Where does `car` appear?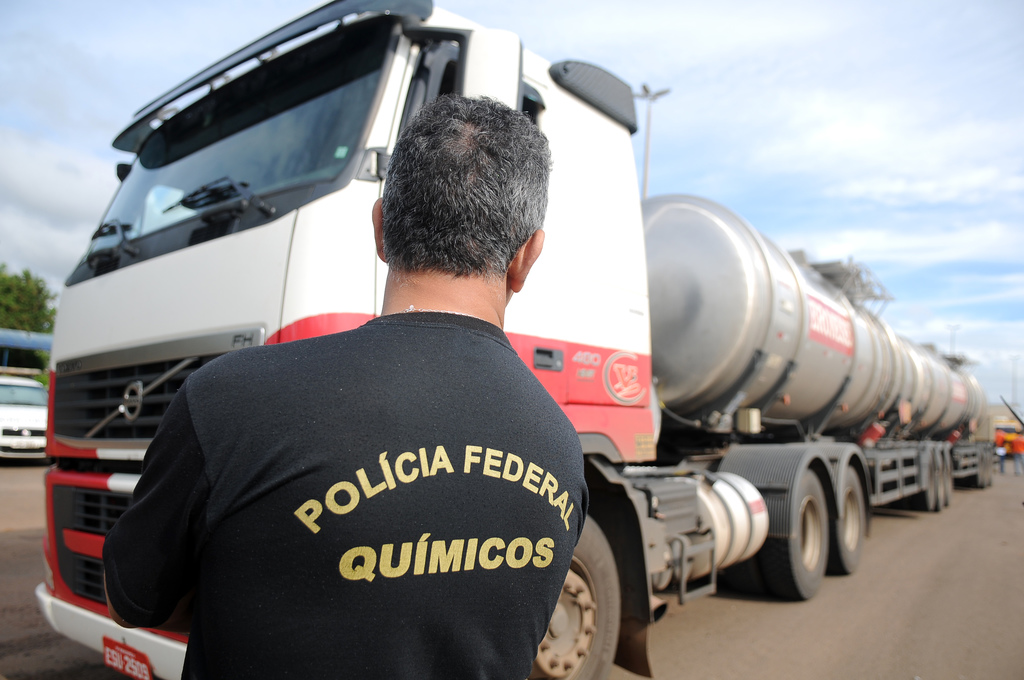
Appears at 0, 376, 50, 456.
